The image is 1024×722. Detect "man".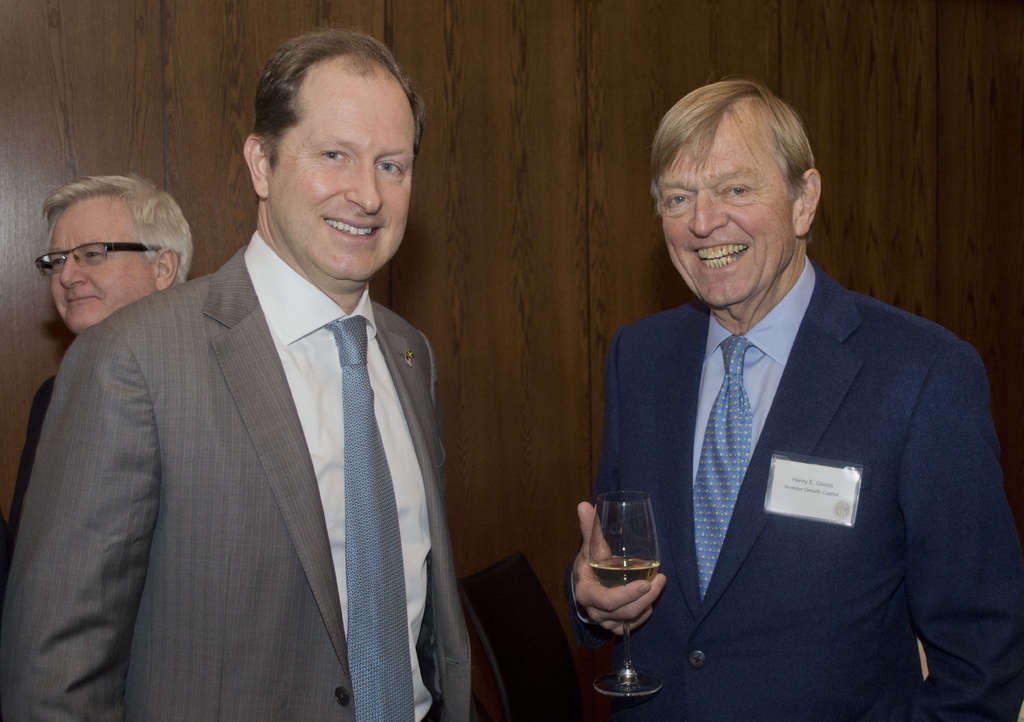
Detection: {"x1": 6, "y1": 53, "x2": 500, "y2": 718}.
